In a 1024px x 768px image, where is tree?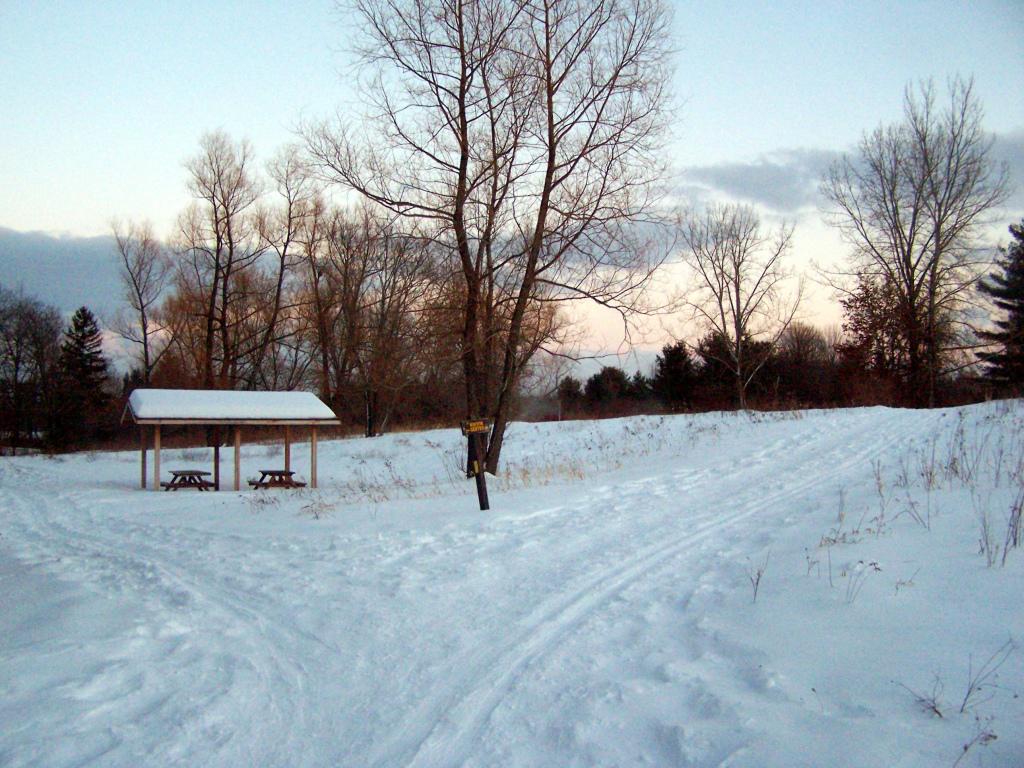
646:341:709:417.
